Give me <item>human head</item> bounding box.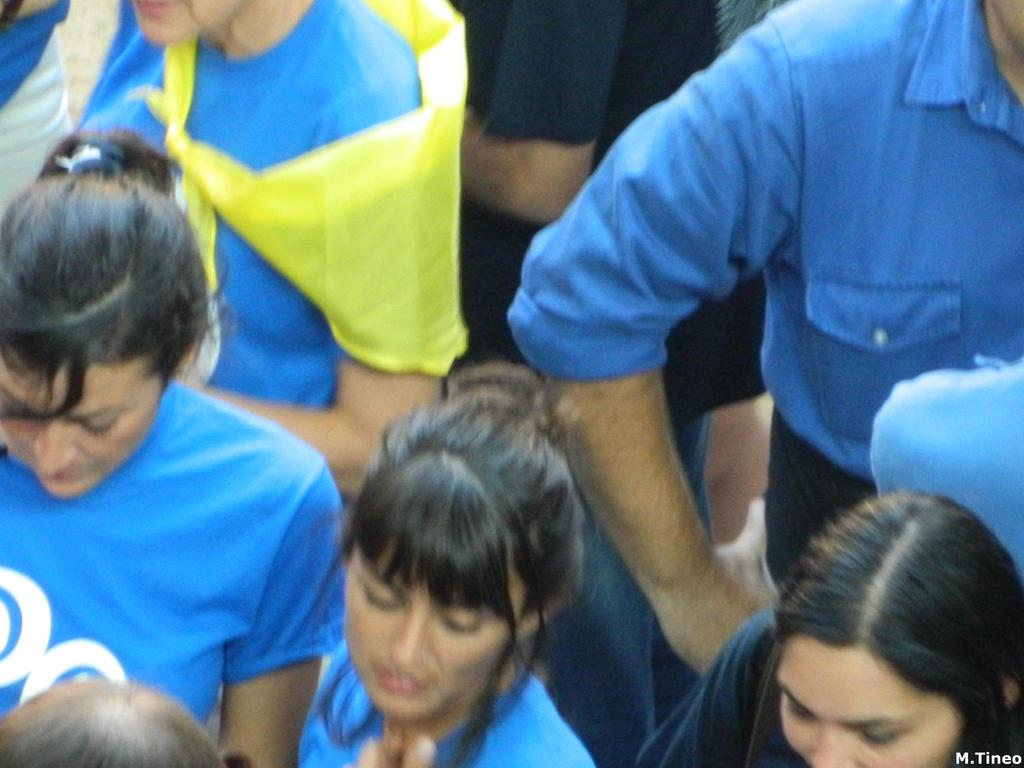
0, 673, 220, 767.
